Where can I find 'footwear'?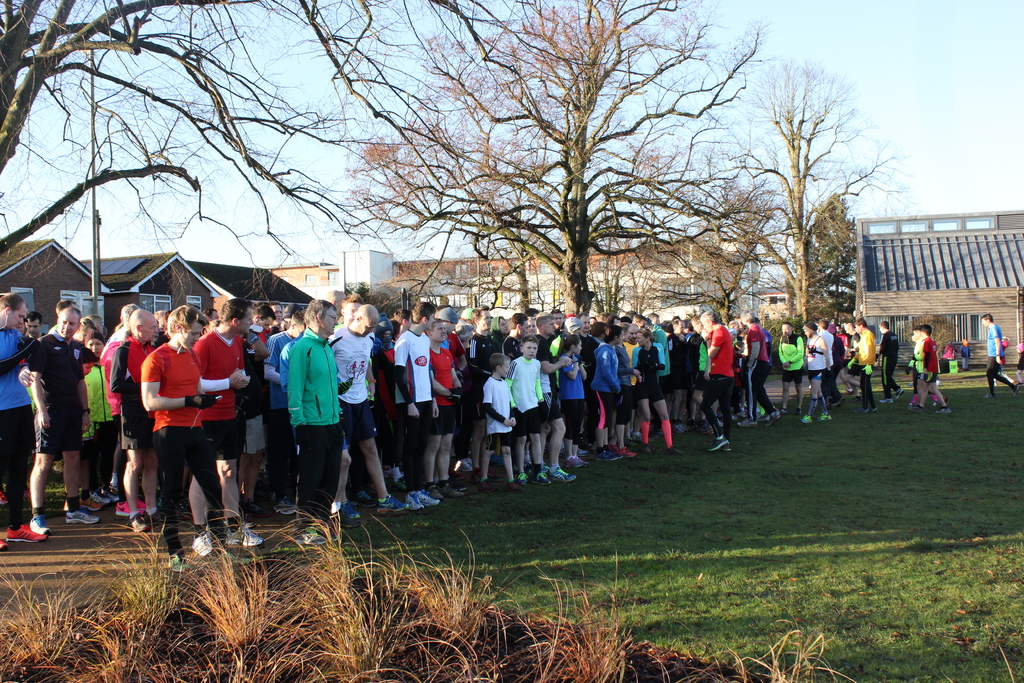
You can find it at [480, 479, 492, 493].
